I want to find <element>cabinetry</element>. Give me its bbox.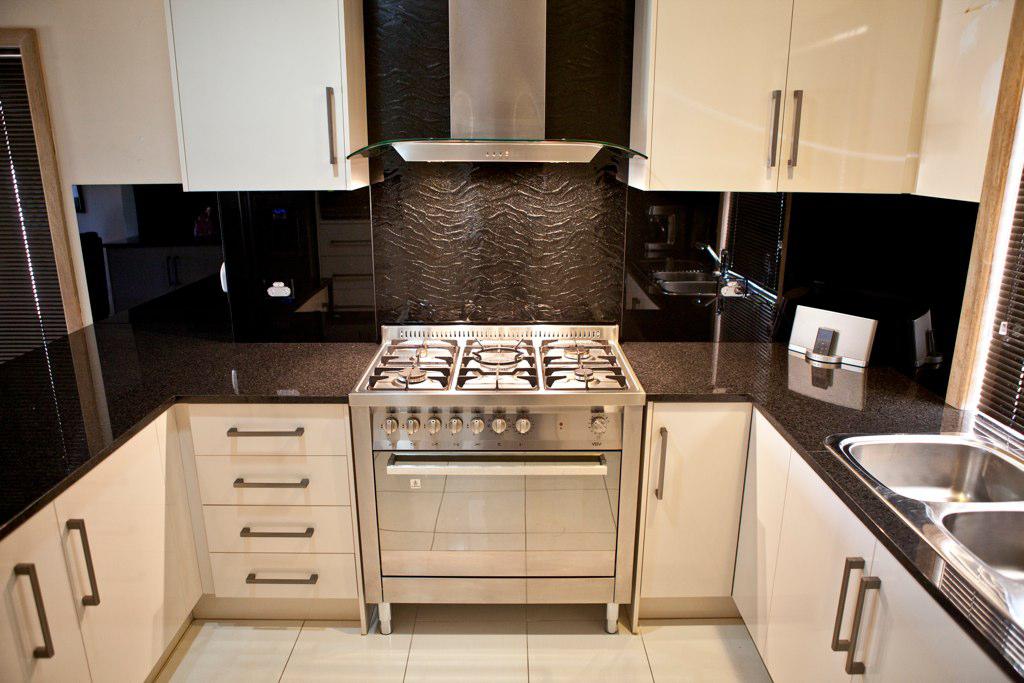
748, 453, 880, 682.
